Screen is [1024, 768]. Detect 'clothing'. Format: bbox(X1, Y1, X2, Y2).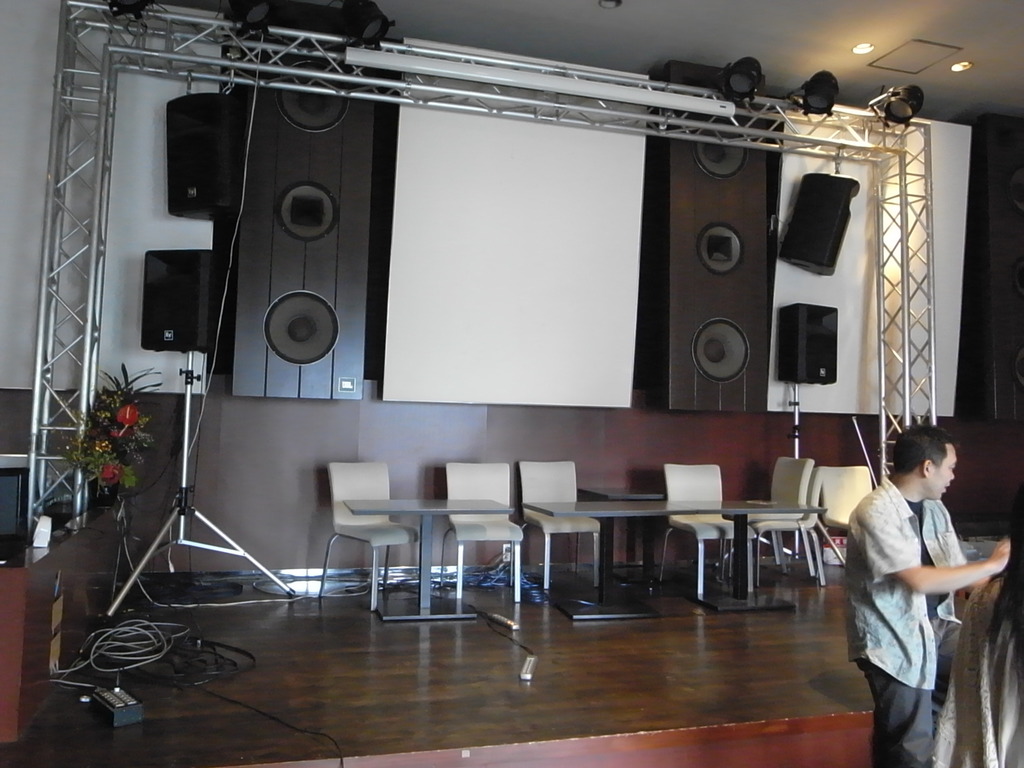
bbox(845, 470, 982, 765).
